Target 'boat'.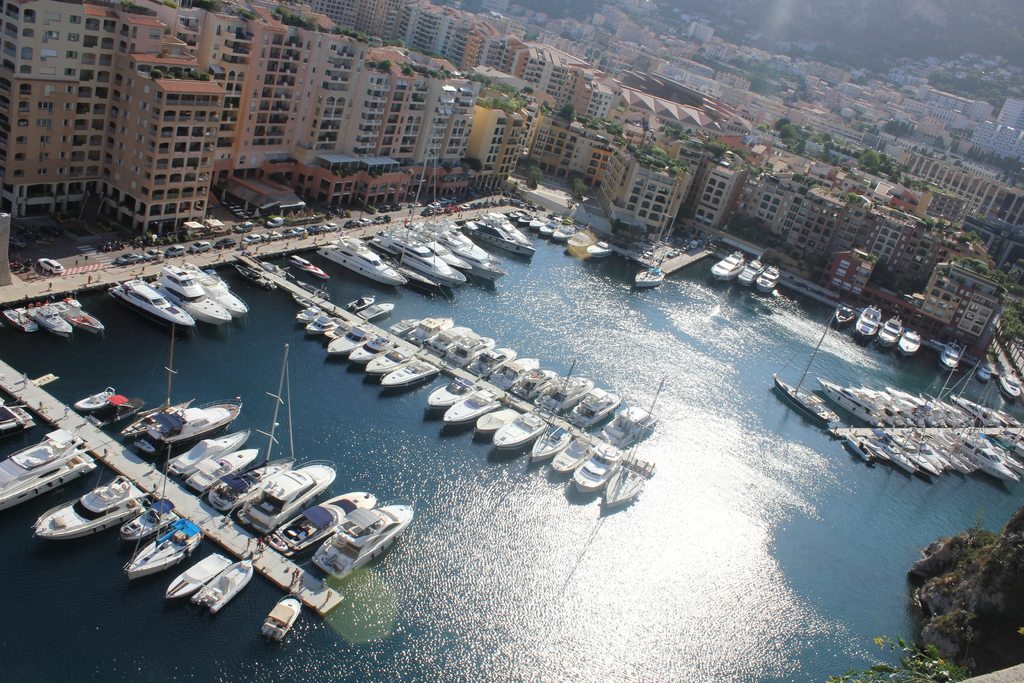
Target region: region(120, 495, 180, 544).
